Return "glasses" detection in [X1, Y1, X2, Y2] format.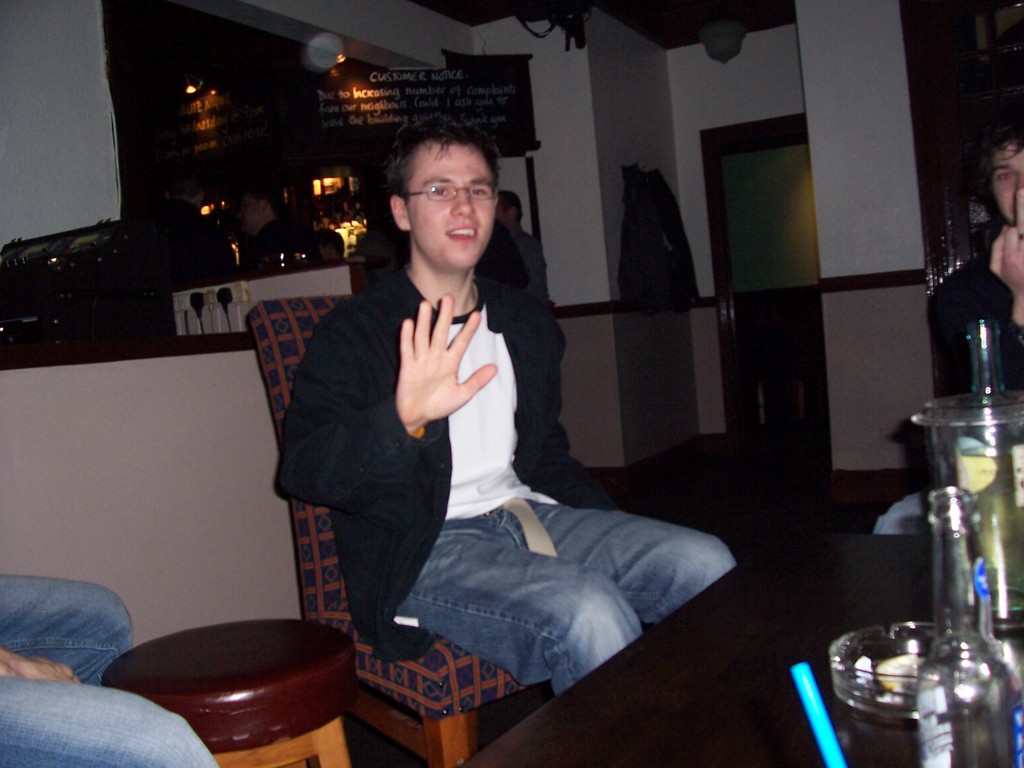
[378, 165, 504, 212].
